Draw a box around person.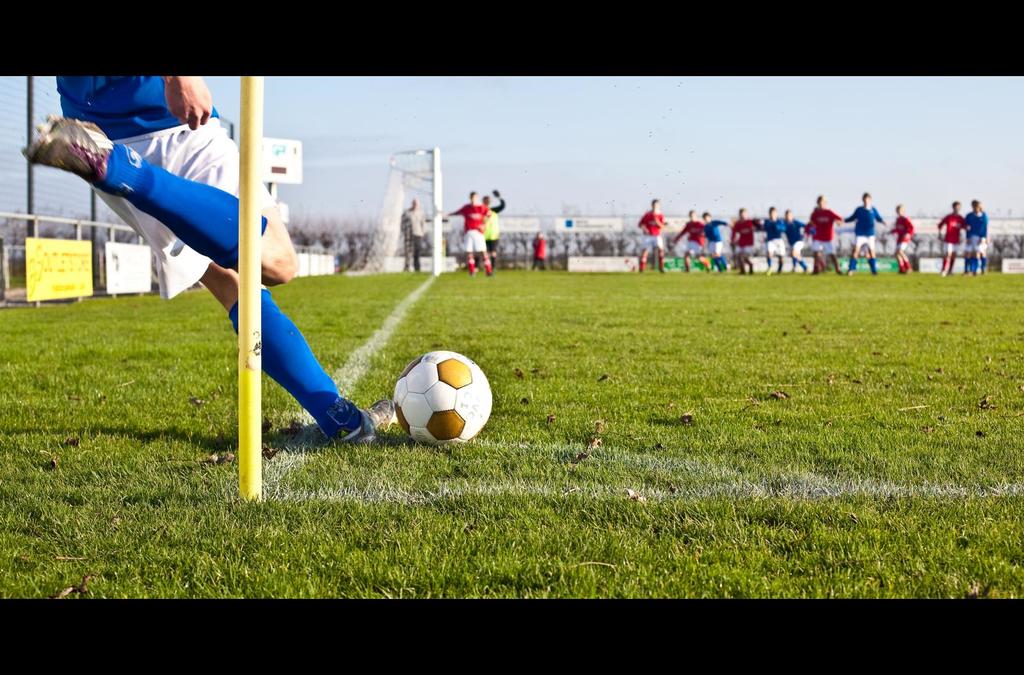
(x1=754, y1=207, x2=781, y2=271).
